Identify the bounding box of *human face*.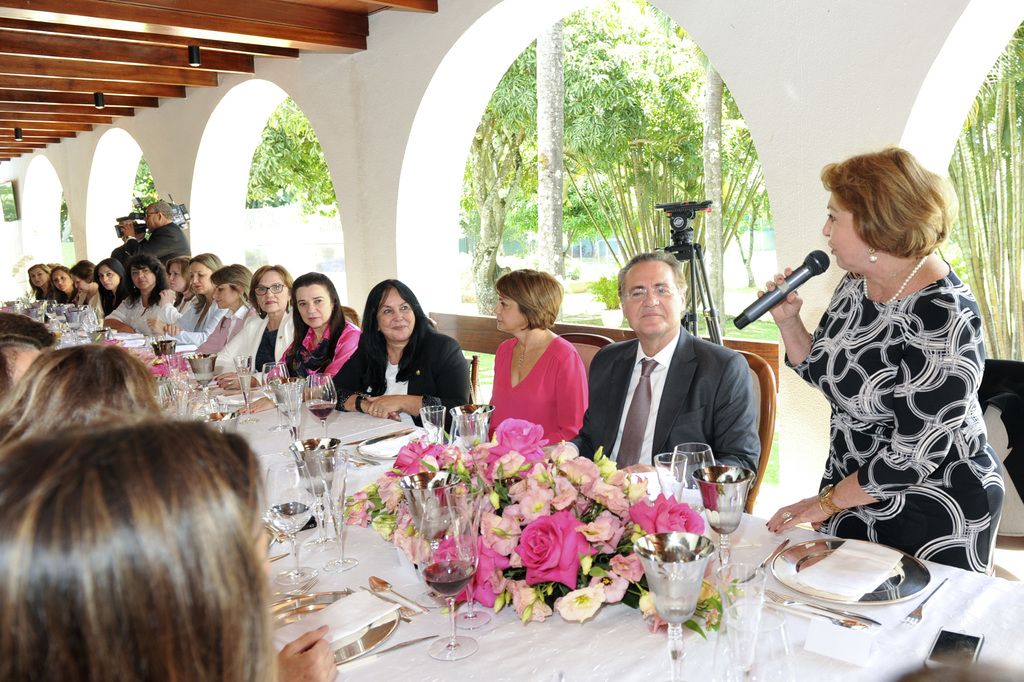
<bbox>142, 207, 158, 232</bbox>.
